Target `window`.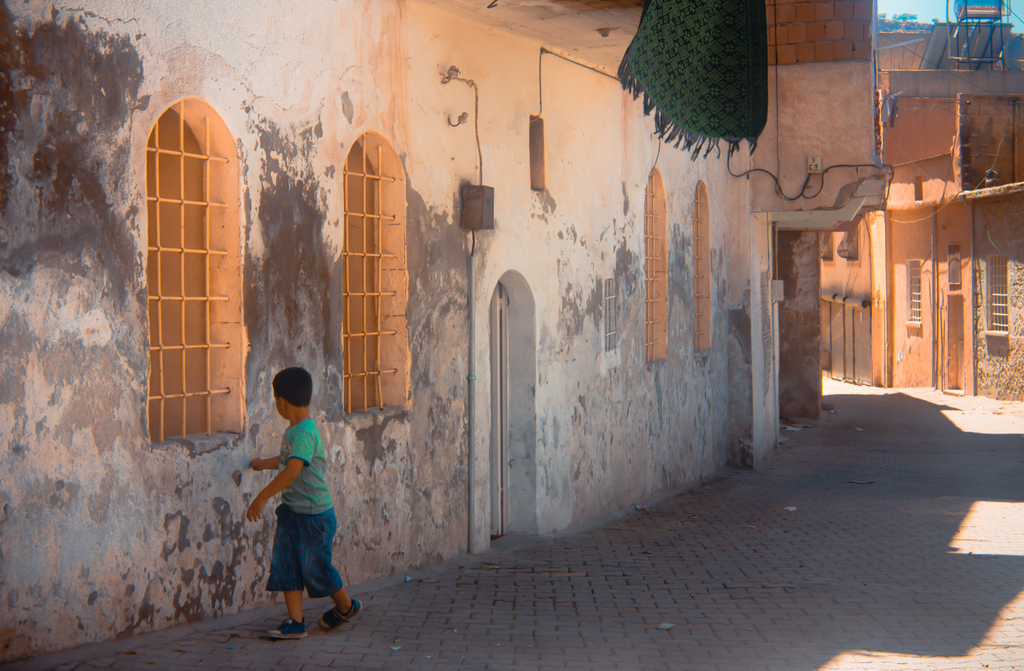
Target region: 695,172,710,355.
